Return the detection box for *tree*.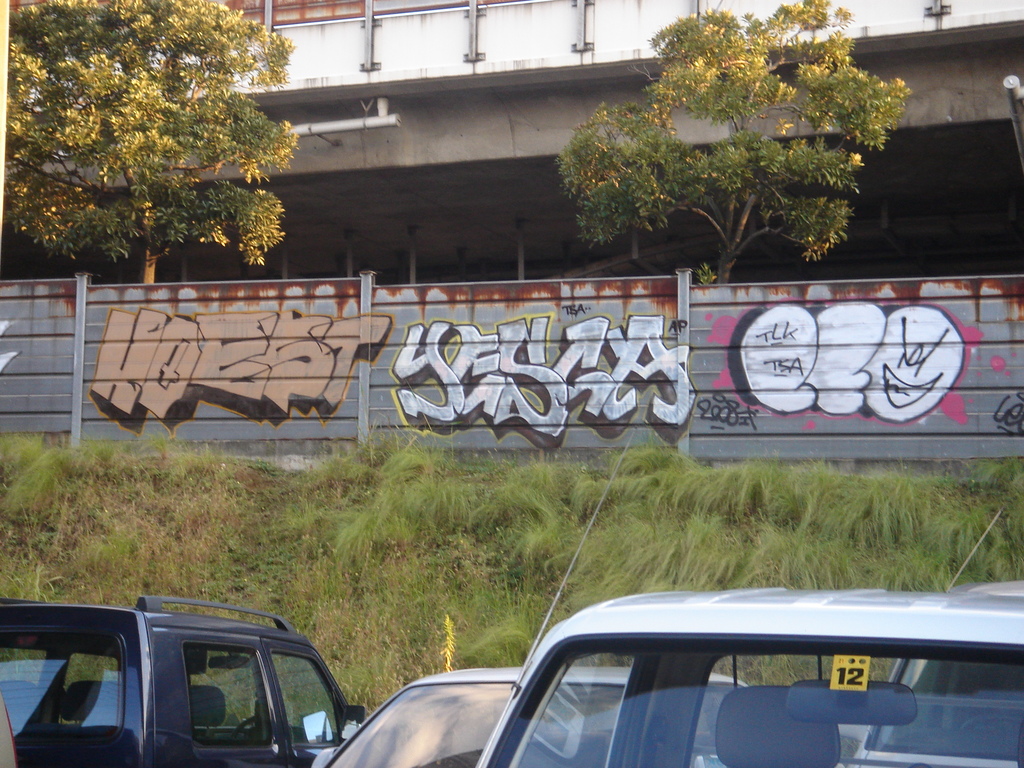
crop(0, 0, 303, 285).
